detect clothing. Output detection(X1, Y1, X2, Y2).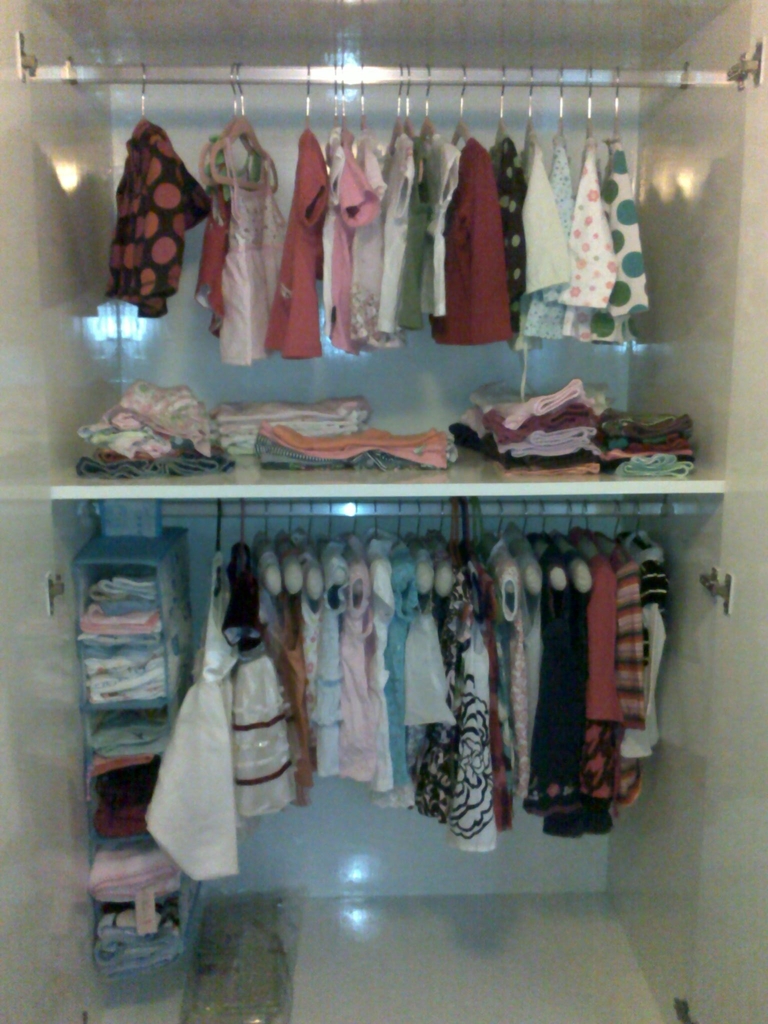
detection(600, 412, 700, 483).
